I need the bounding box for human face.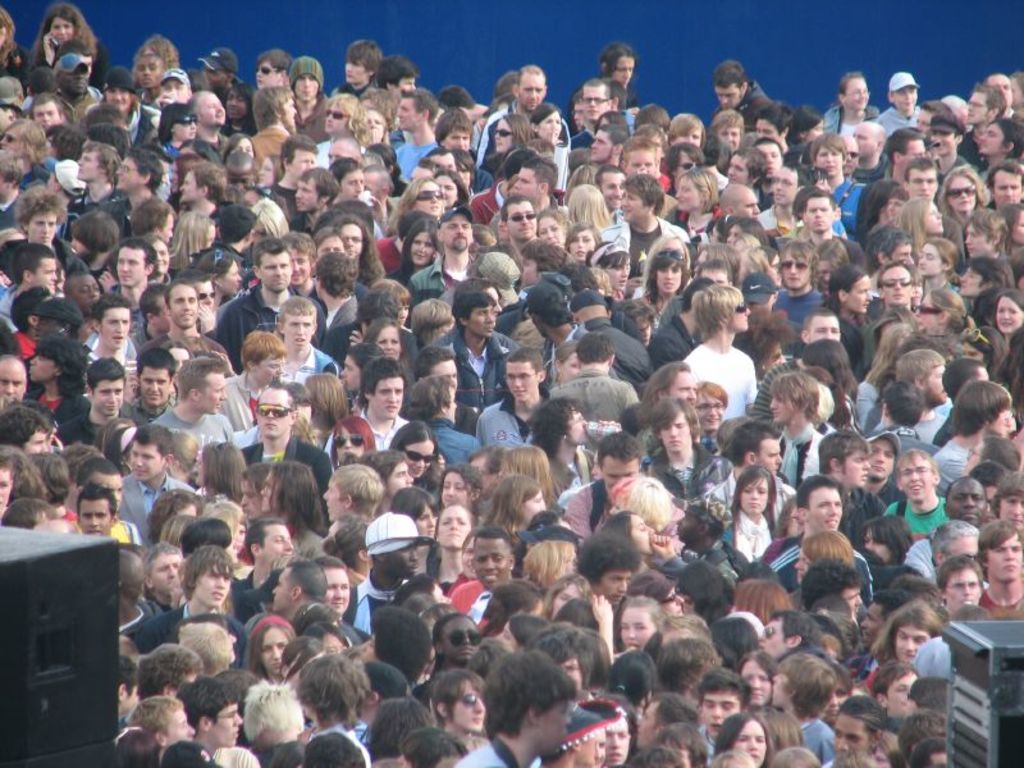
Here it is: crop(699, 397, 723, 425).
